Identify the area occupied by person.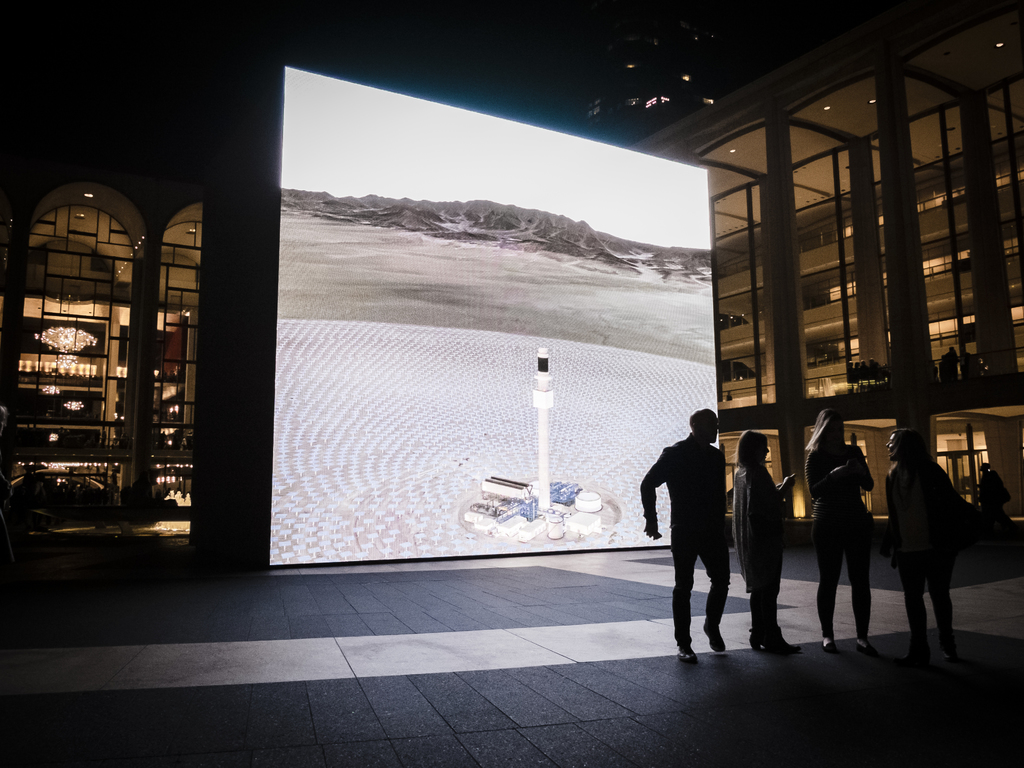
Area: (left=731, top=426, right=799, bottom=656).
